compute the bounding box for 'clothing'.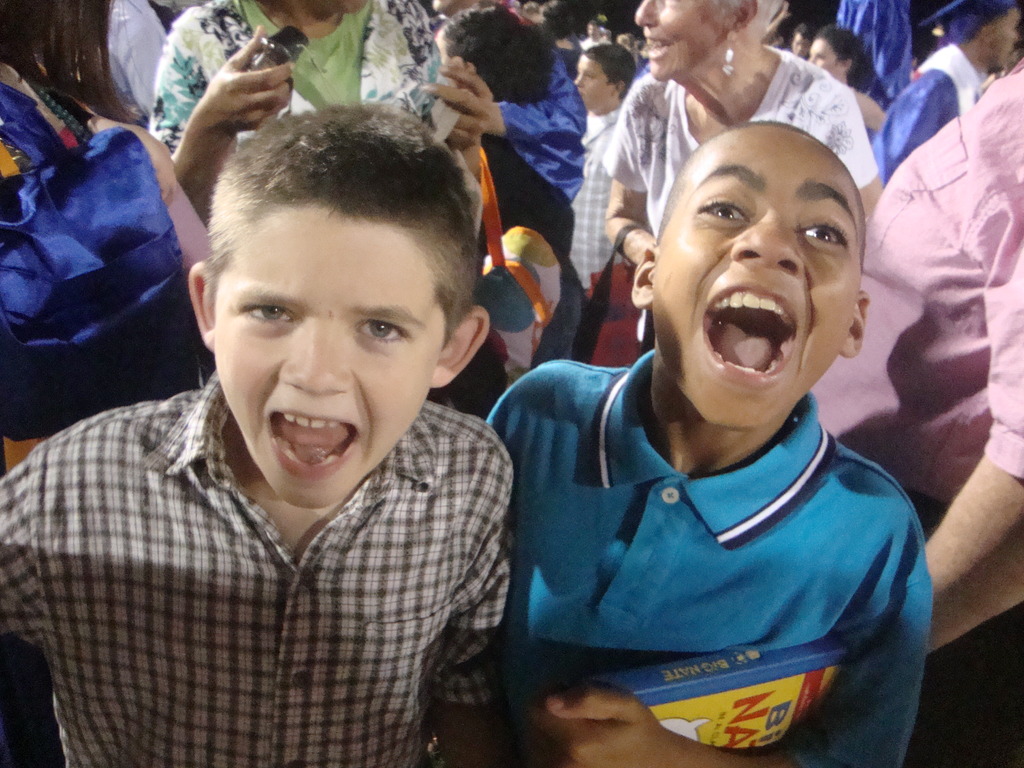
BBox(566, 111, 634, 347).
